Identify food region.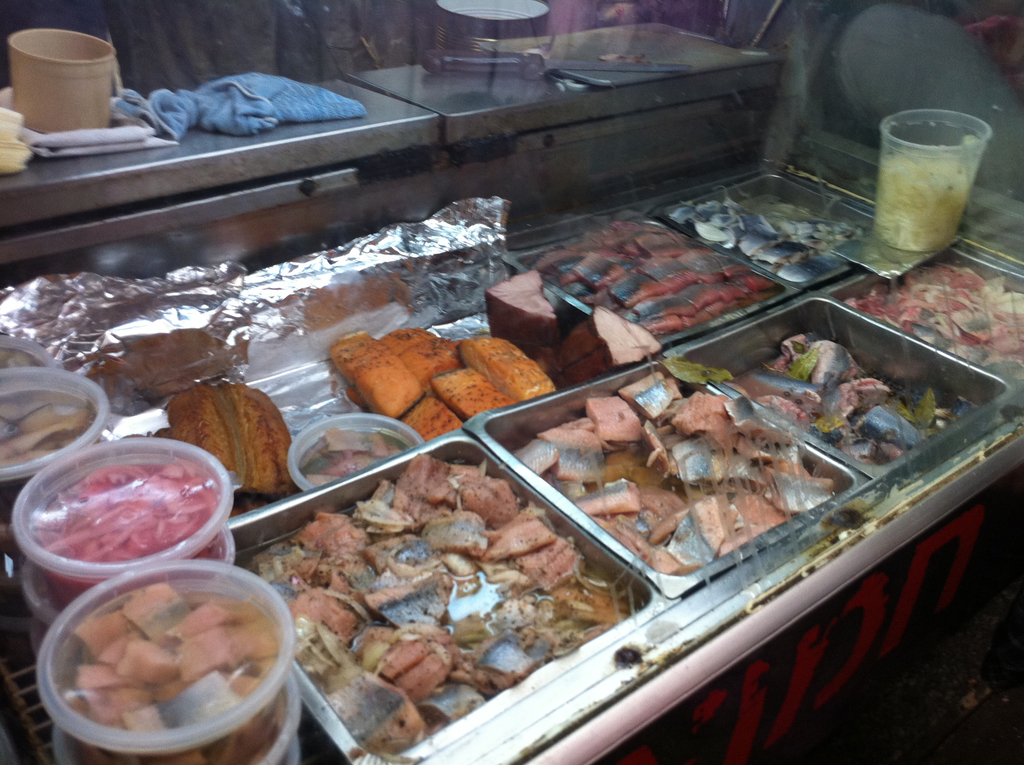
Region: BBox(550, 303, 662, 386).
